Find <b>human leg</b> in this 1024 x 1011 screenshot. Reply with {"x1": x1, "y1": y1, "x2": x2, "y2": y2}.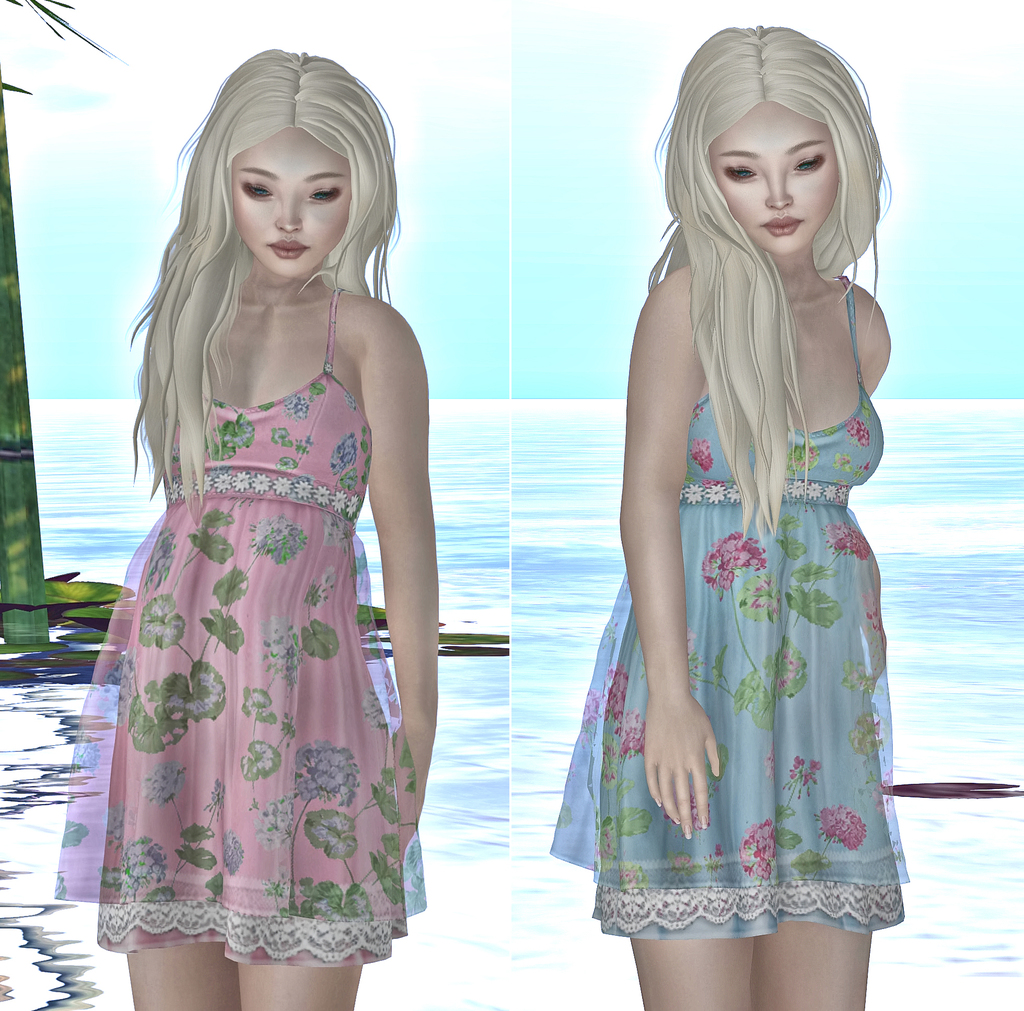
{"x1": 117, "y1": 652, "x2": 236, "y2": 1010}.
